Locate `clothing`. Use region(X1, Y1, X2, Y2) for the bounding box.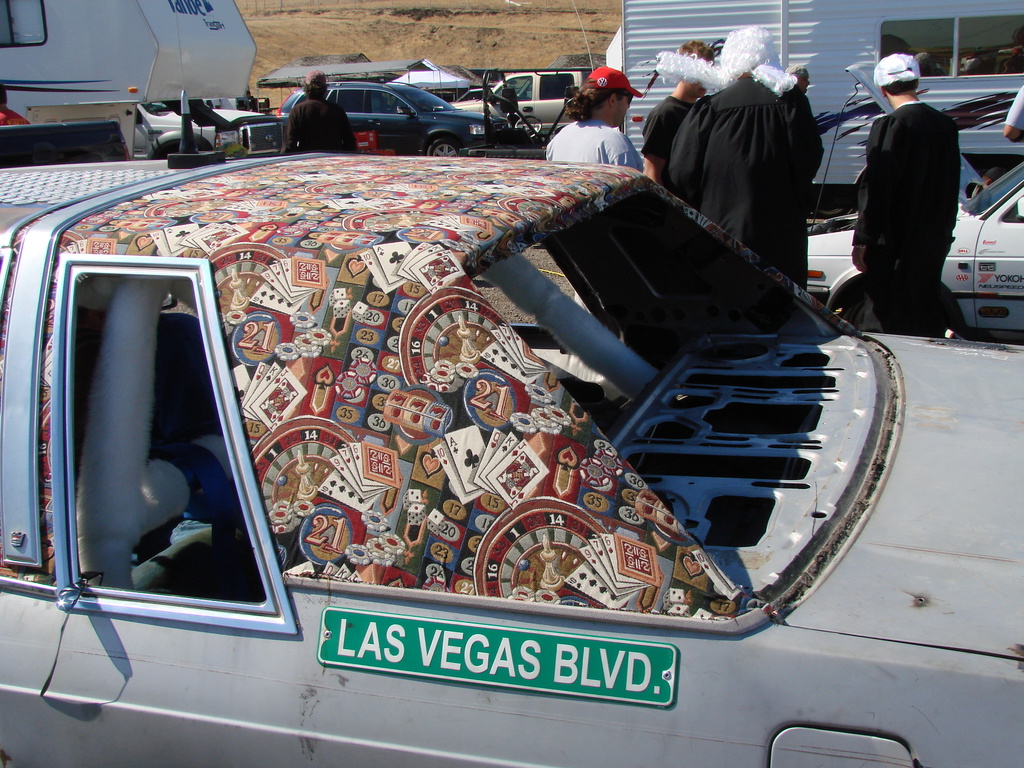
region(851, 102, 973, 346).
